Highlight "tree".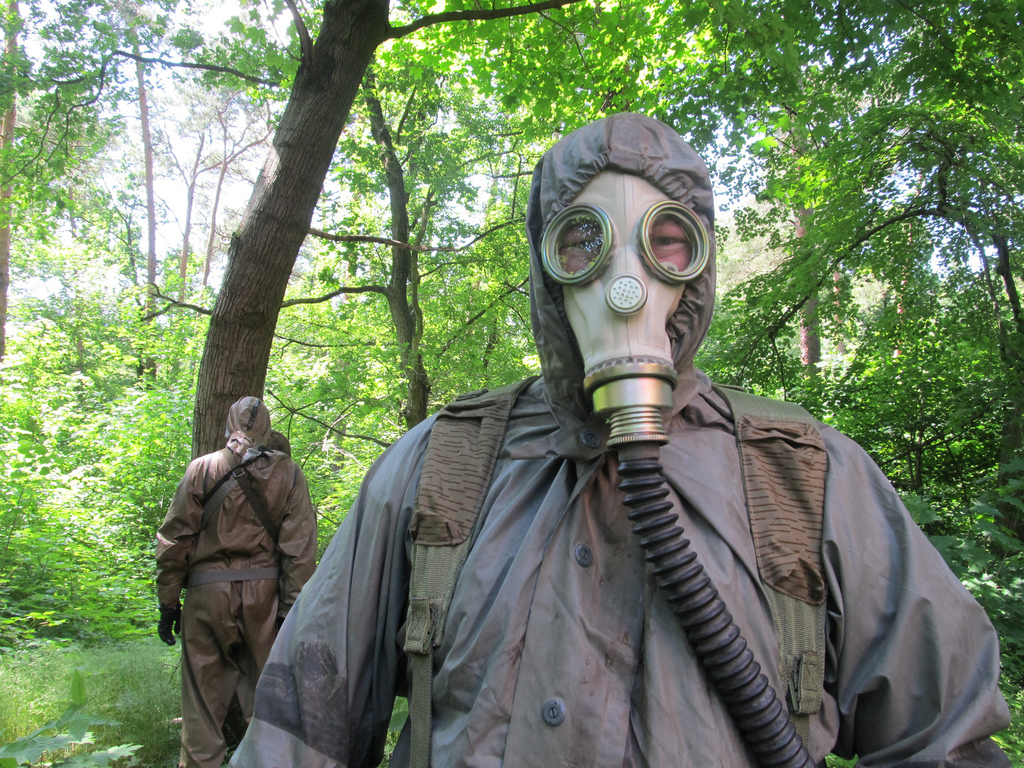
Highlighted region: bbox=(225, 0, 580, 437).
